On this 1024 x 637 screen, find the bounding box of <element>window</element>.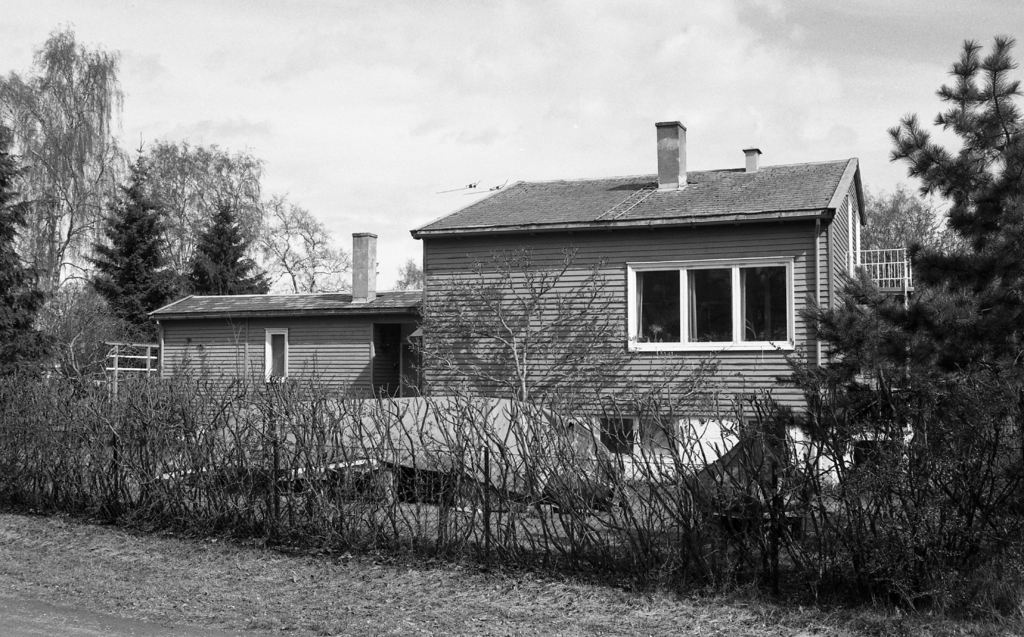
Bounding box: (268,327,291,384).
